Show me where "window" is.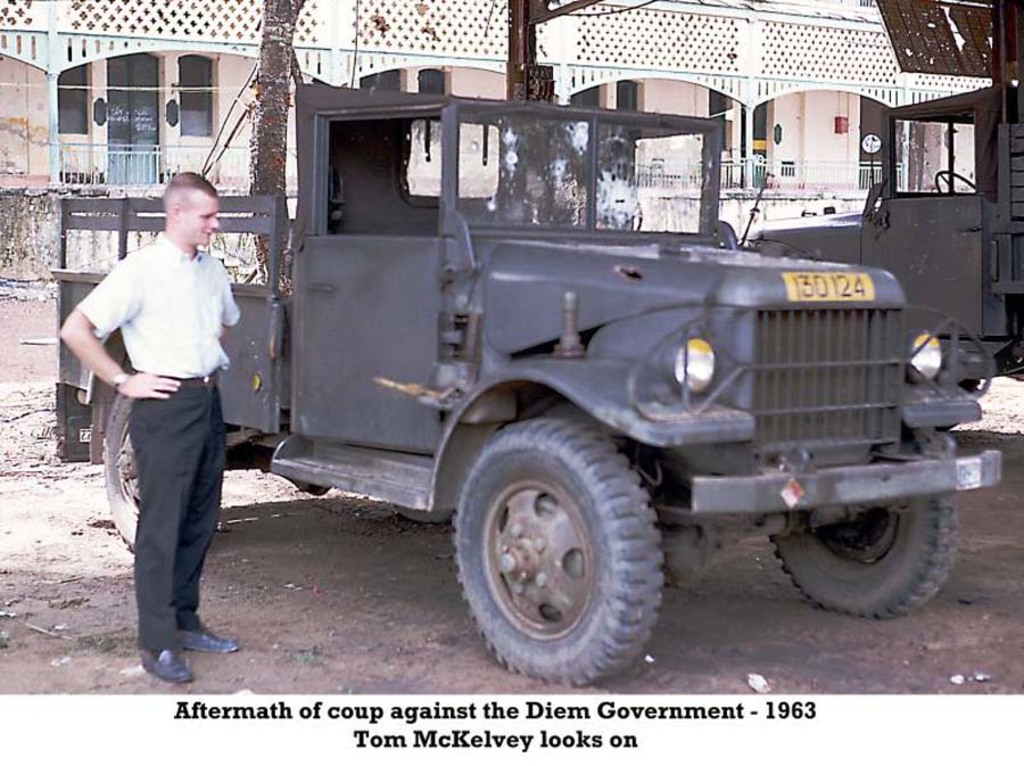
"window" is at select_region(180, 53, 213, 137).
